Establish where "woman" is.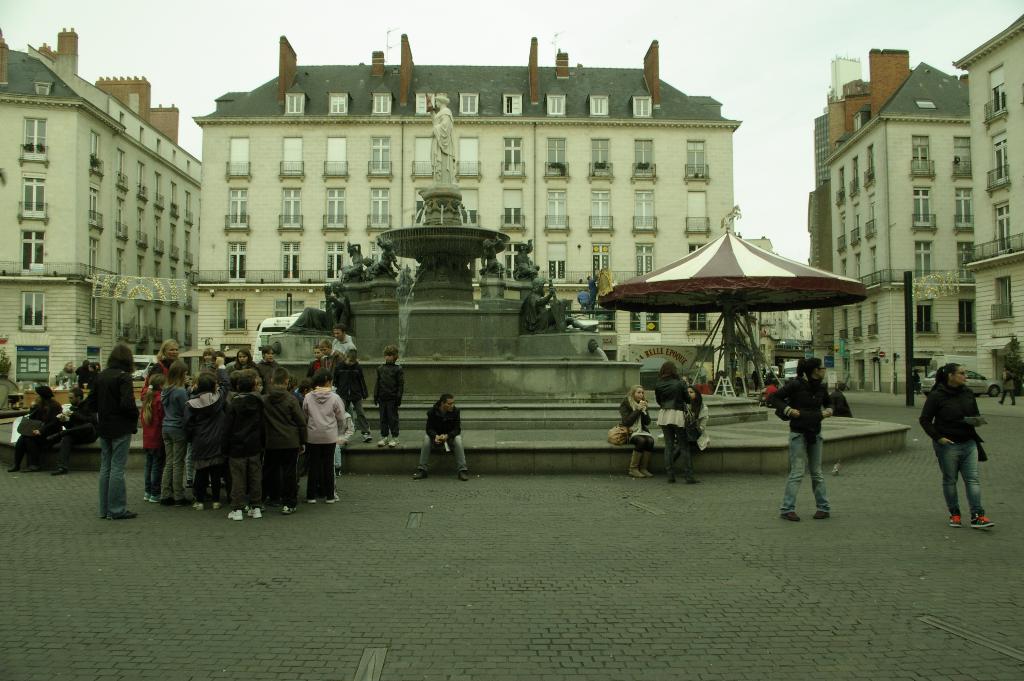
Established at rect(145, 339, 198, 484).
